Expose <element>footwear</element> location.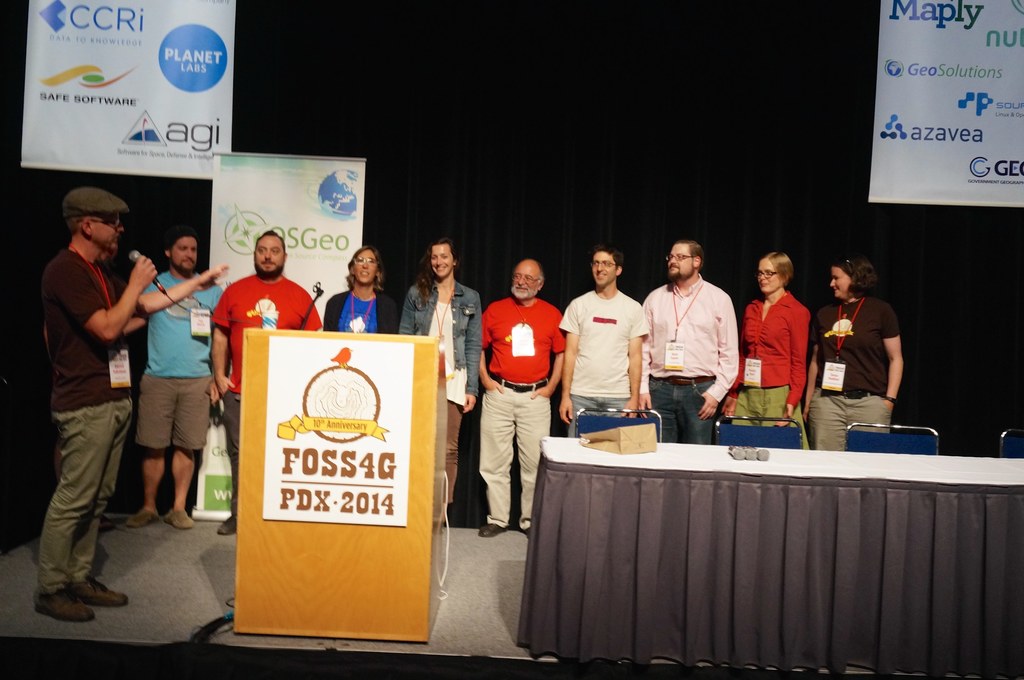
Exposed at bbox=(163, 511, 198, 526).
